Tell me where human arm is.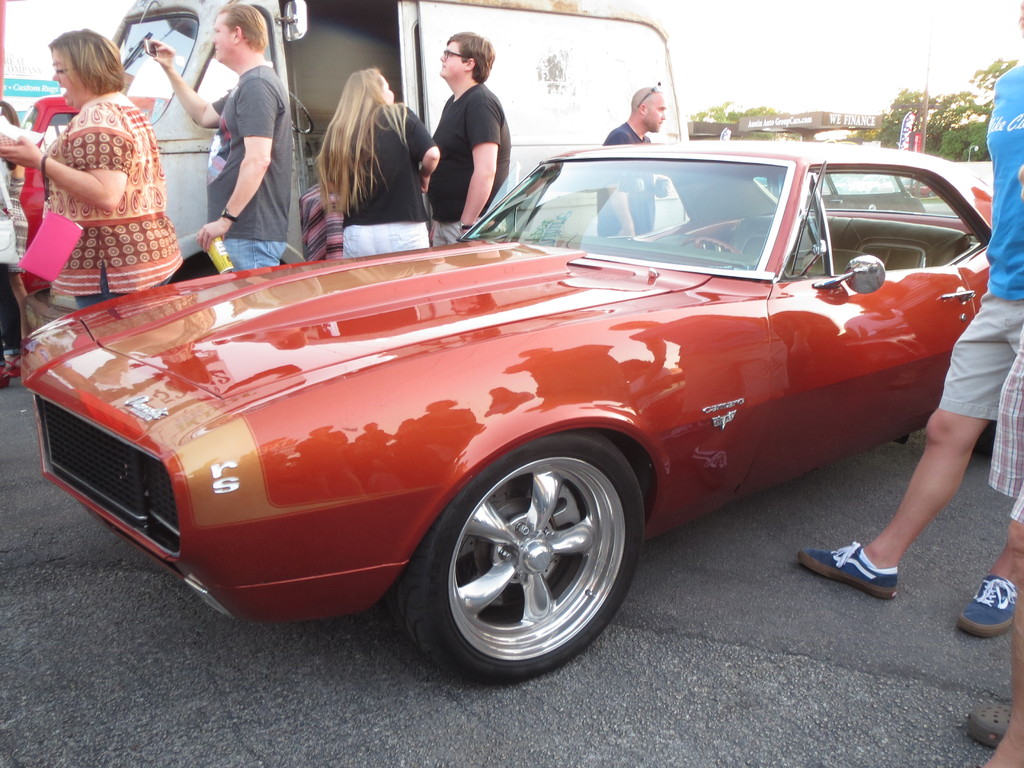
human arm is at detection(148, 40, 228, 129).
